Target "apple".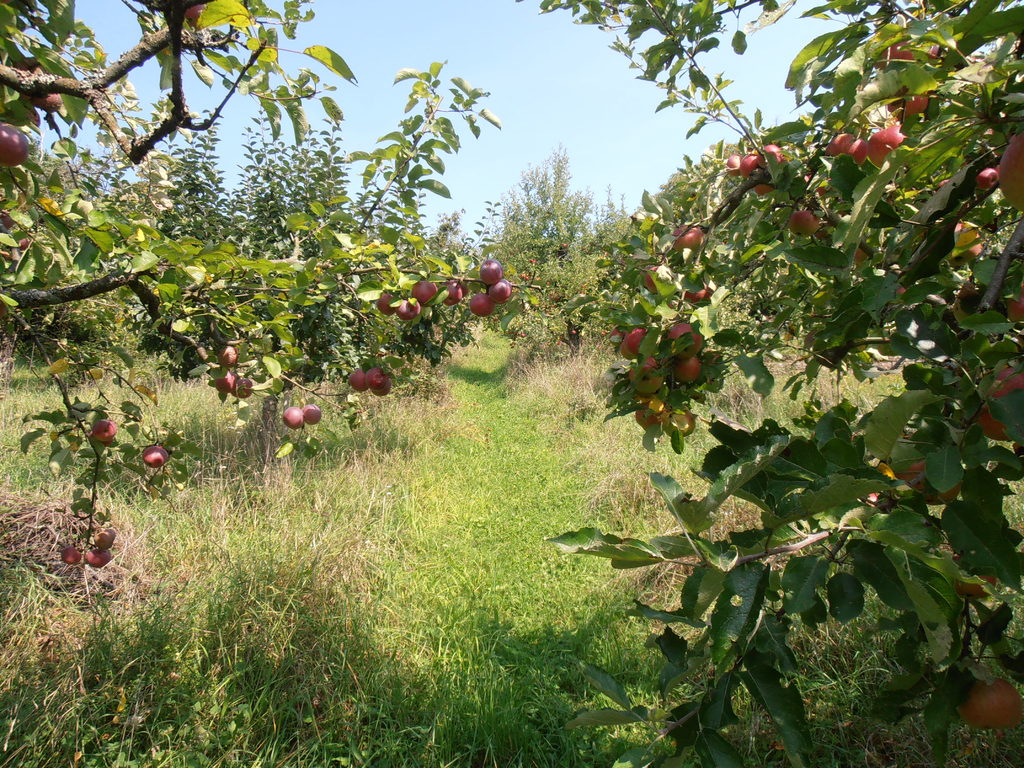
Target region: box=[94, 420, 119, 439].
